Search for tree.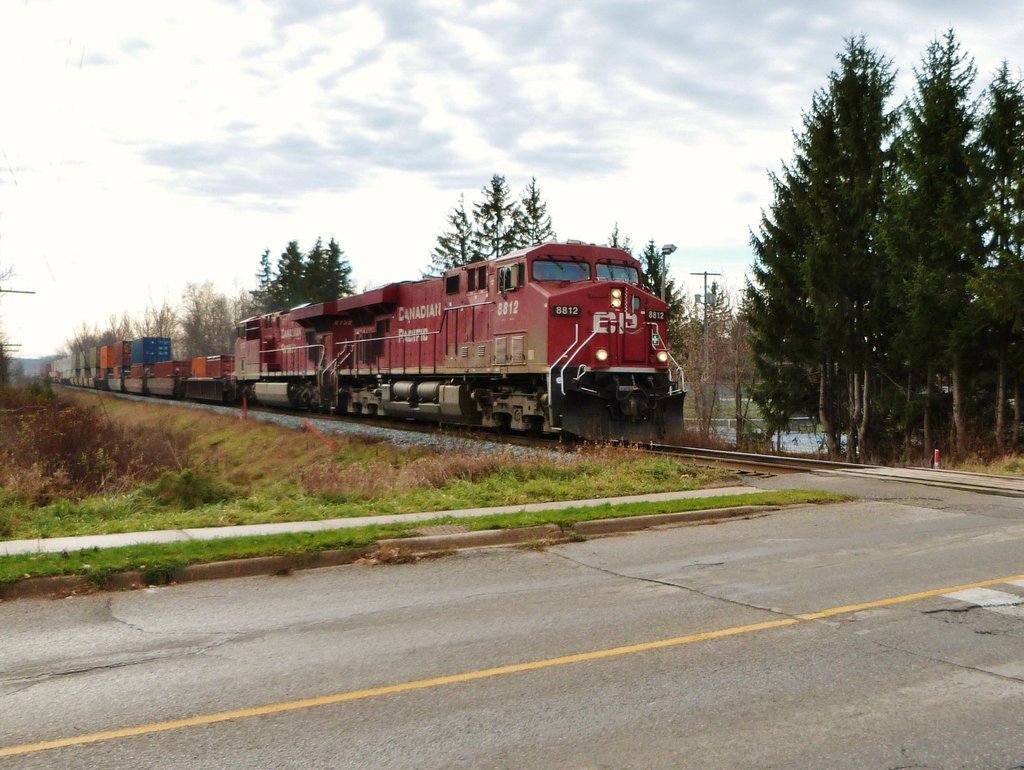
Found at left=957, top=51, right=1023, bottom=443.
